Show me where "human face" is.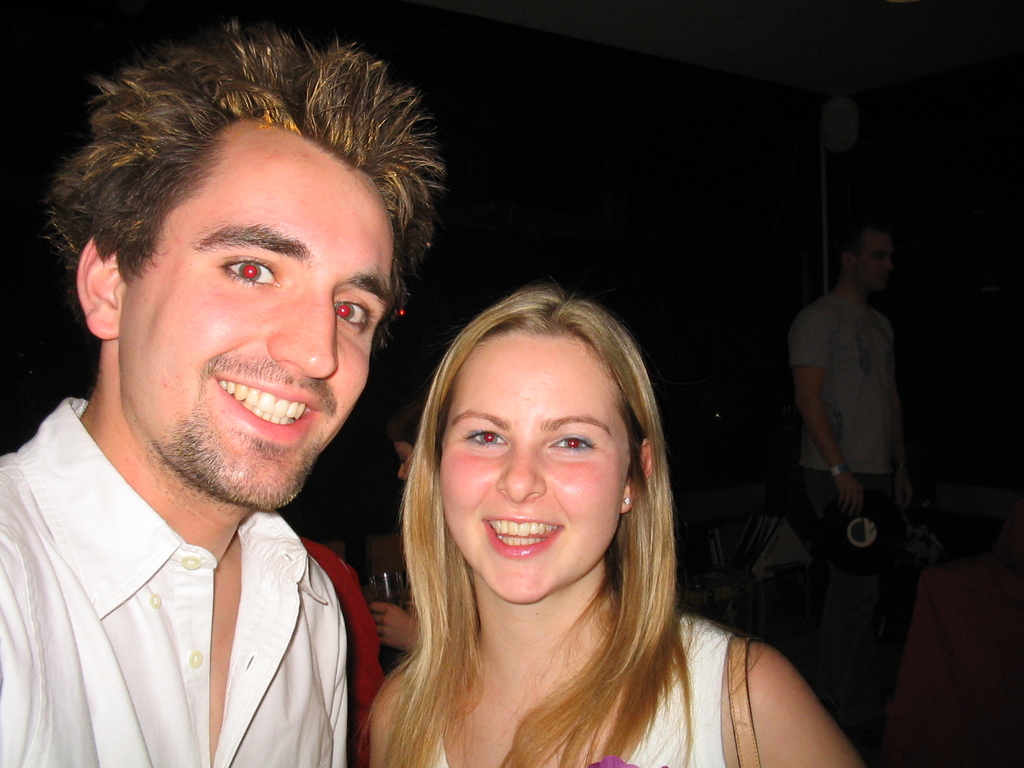
"human face" is at left=442, top=332, right=630, bottom=603.
